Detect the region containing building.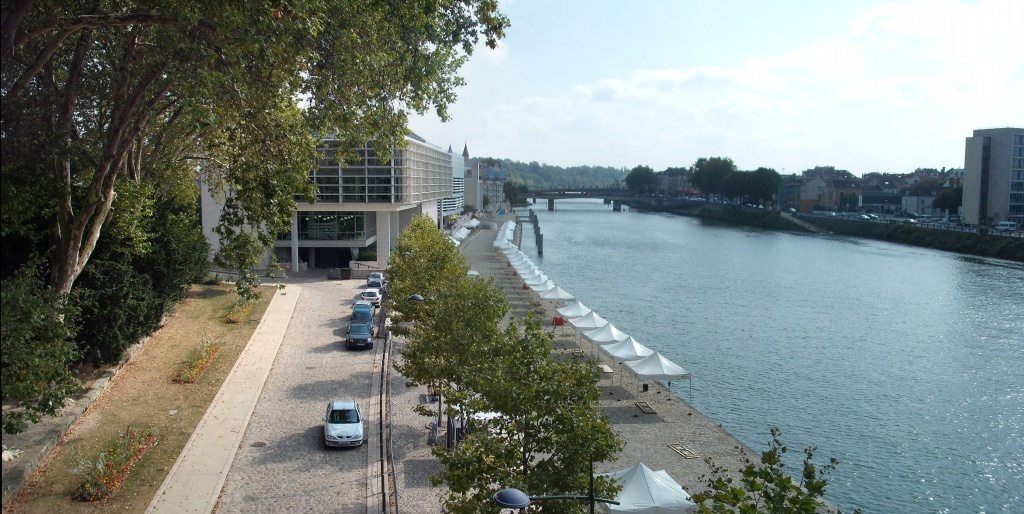
<bbox>200, 121, 452, 275</bbox>.
